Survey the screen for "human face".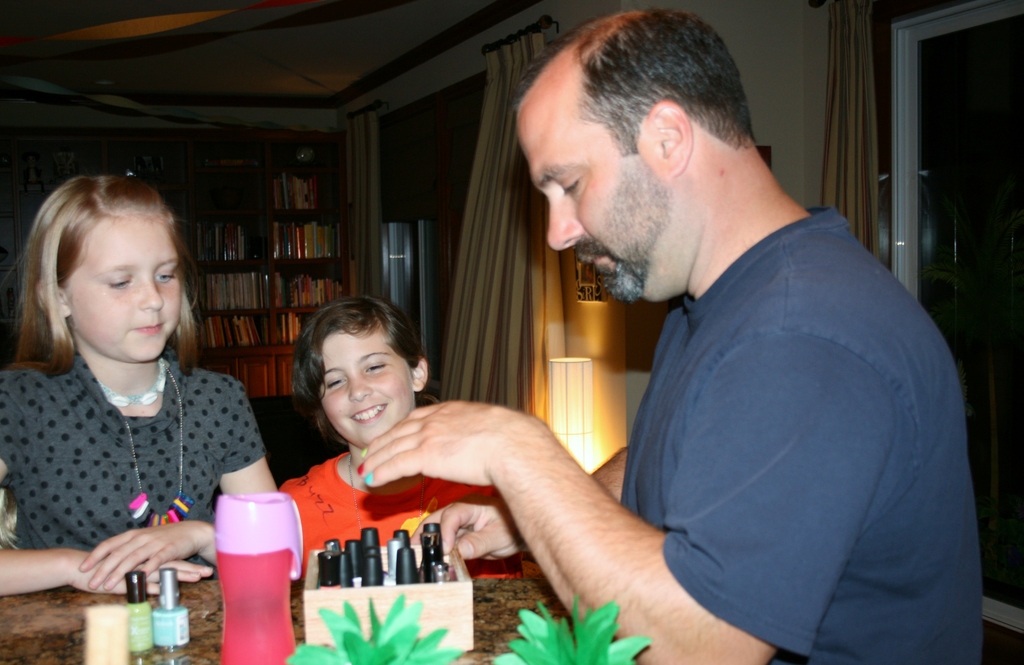
Survey found: x1=55 y1=210 x2=186 y2=363.
